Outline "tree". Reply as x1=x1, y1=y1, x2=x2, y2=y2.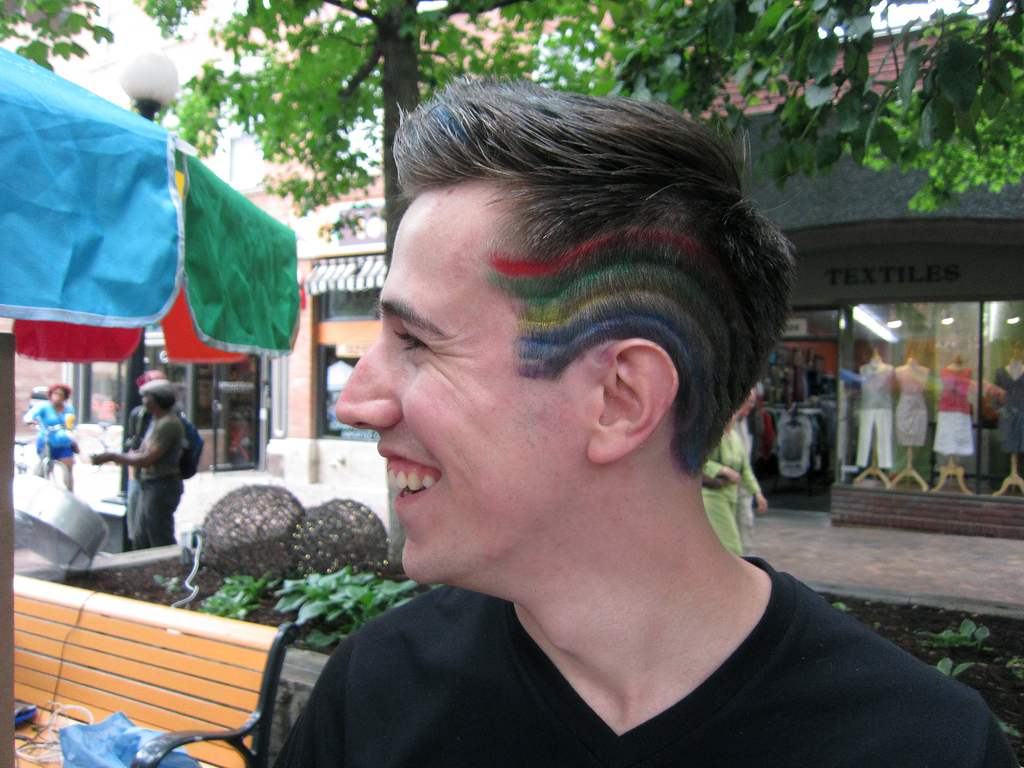
x1=122, y1=0, x2=1023, y2=561.
